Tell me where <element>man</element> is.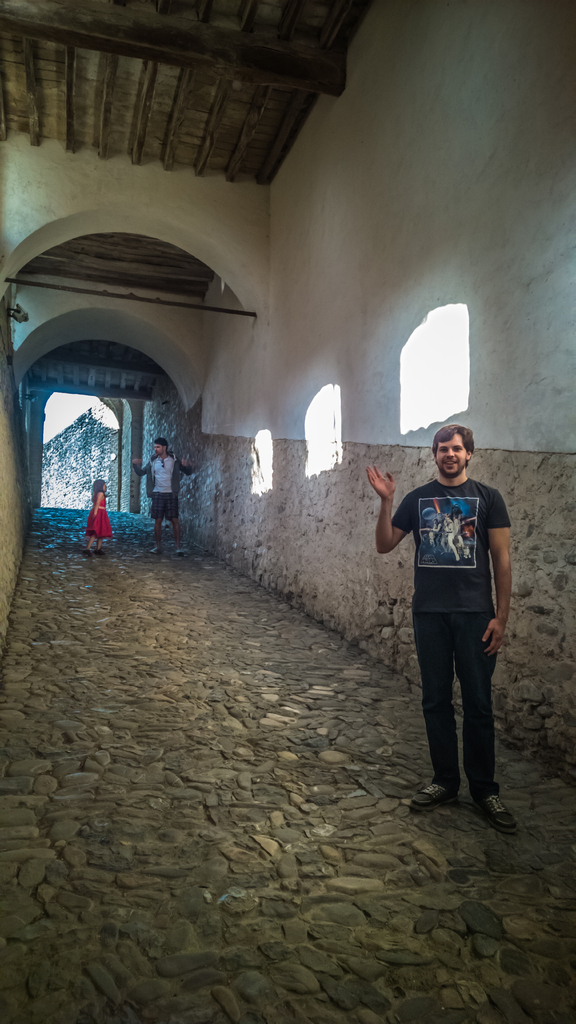
<element>man</element> is at (127,424,197,561).
